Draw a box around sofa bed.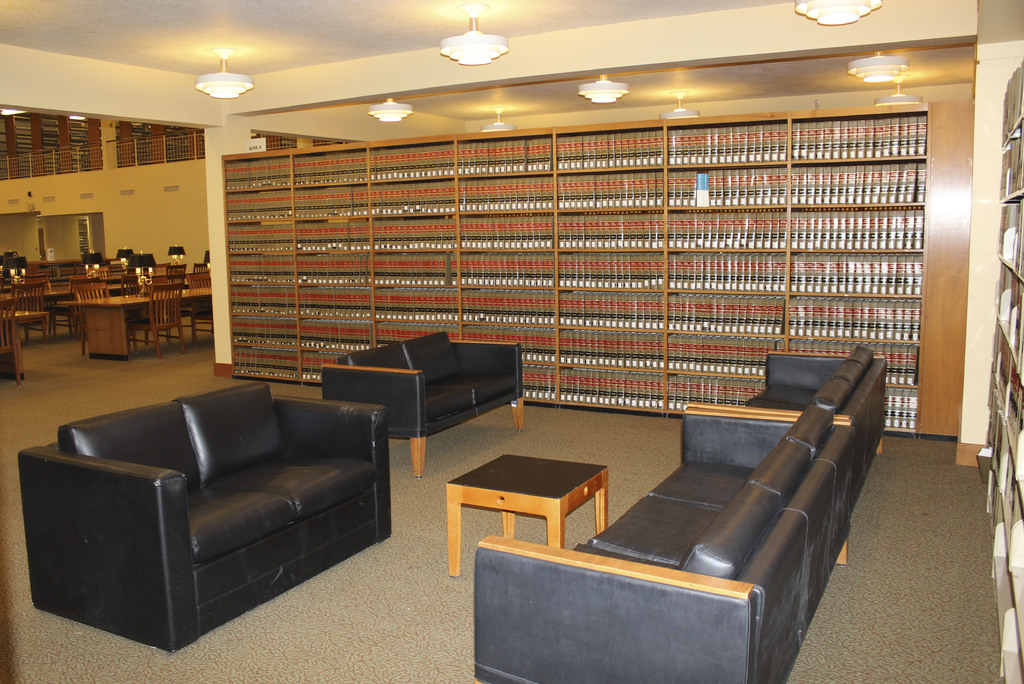
bbox=(29, 370, 383, 648).
